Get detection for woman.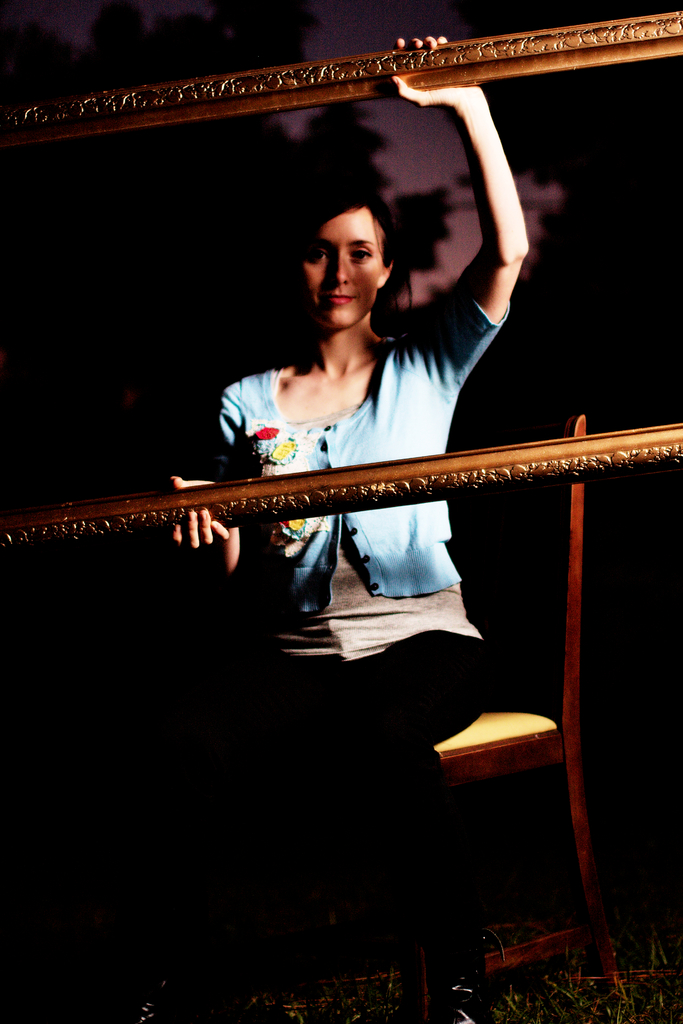
Detection: [left=86, top=104, right=593, bottom=877].
